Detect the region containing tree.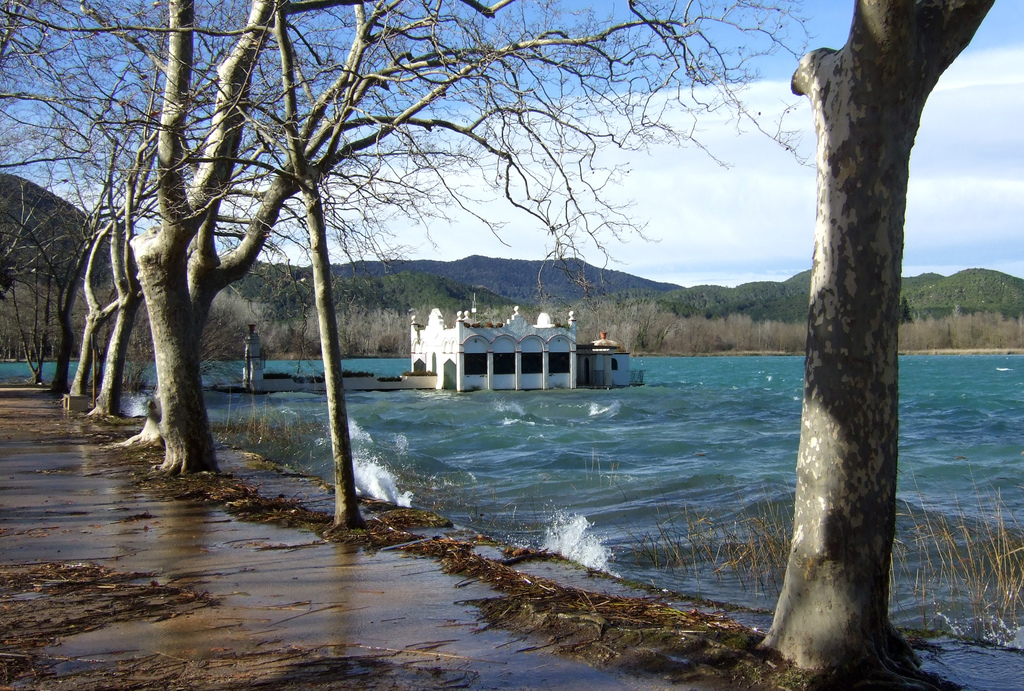
<region>0, 0, 812, 534</region>.
